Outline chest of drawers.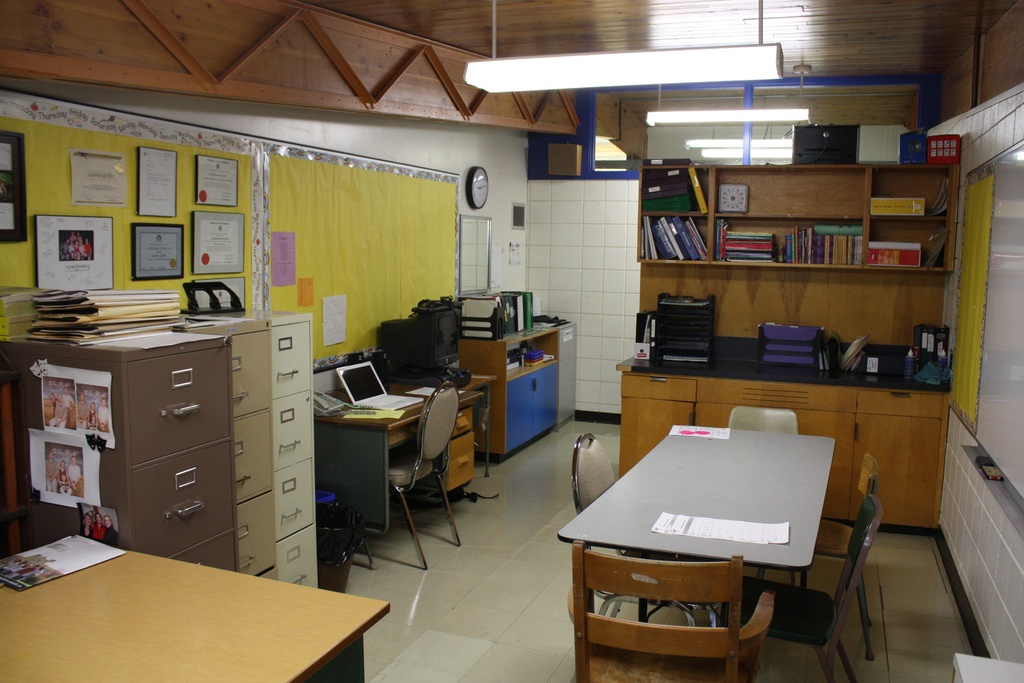
Outline: [268,311,315,589].
